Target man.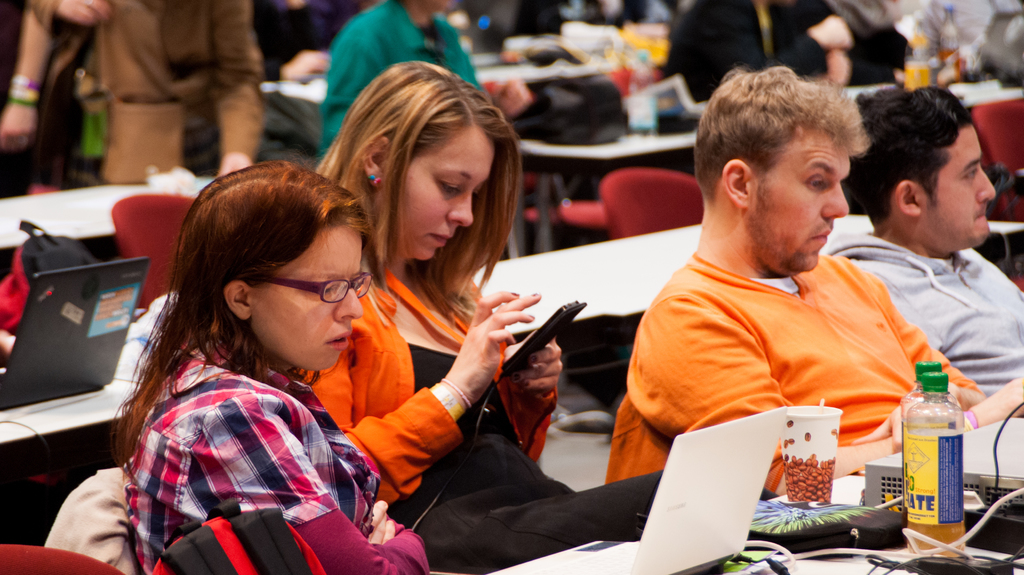
Target region: (0,0,263,178).
